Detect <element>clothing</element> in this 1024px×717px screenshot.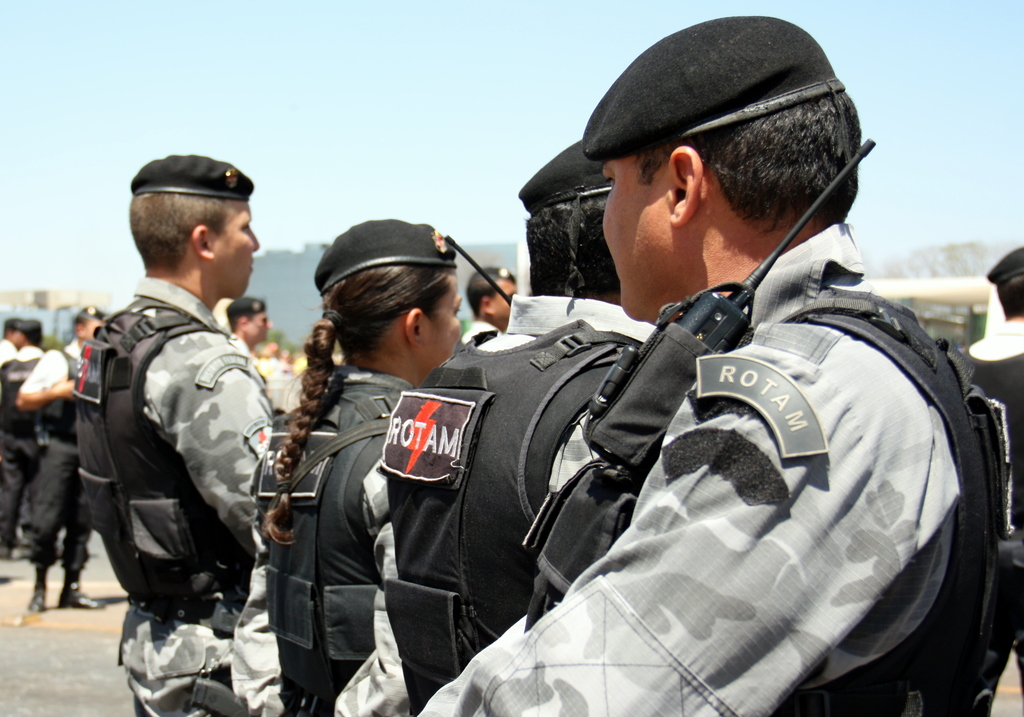
Detection: locate(259, 360, 439, 716).
